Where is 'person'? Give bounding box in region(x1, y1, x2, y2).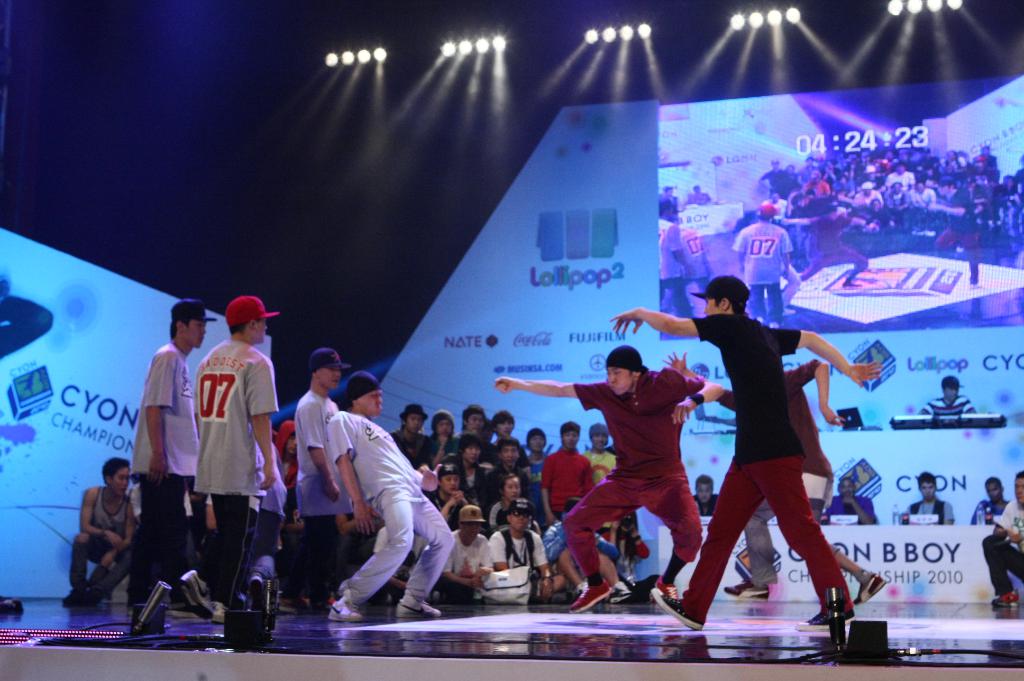
region(179, 297, 280, 625).
